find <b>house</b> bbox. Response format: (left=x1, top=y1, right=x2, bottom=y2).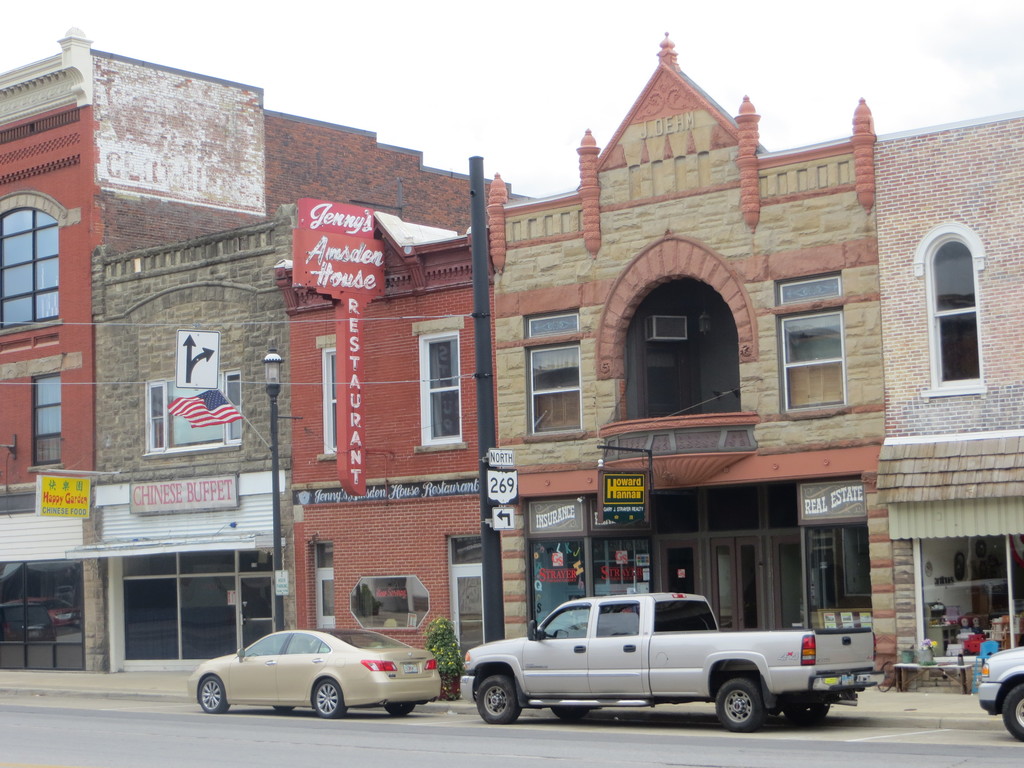
(left=289, top=204, right=495, bottom=682).
